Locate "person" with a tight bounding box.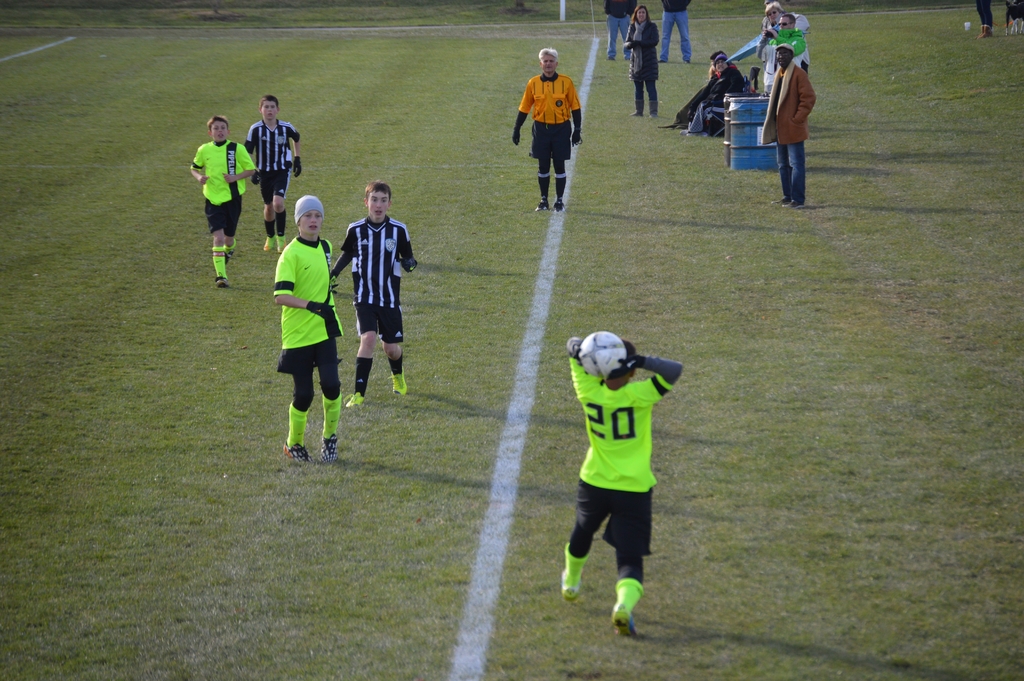
detection(184, 112, 259, 290).
